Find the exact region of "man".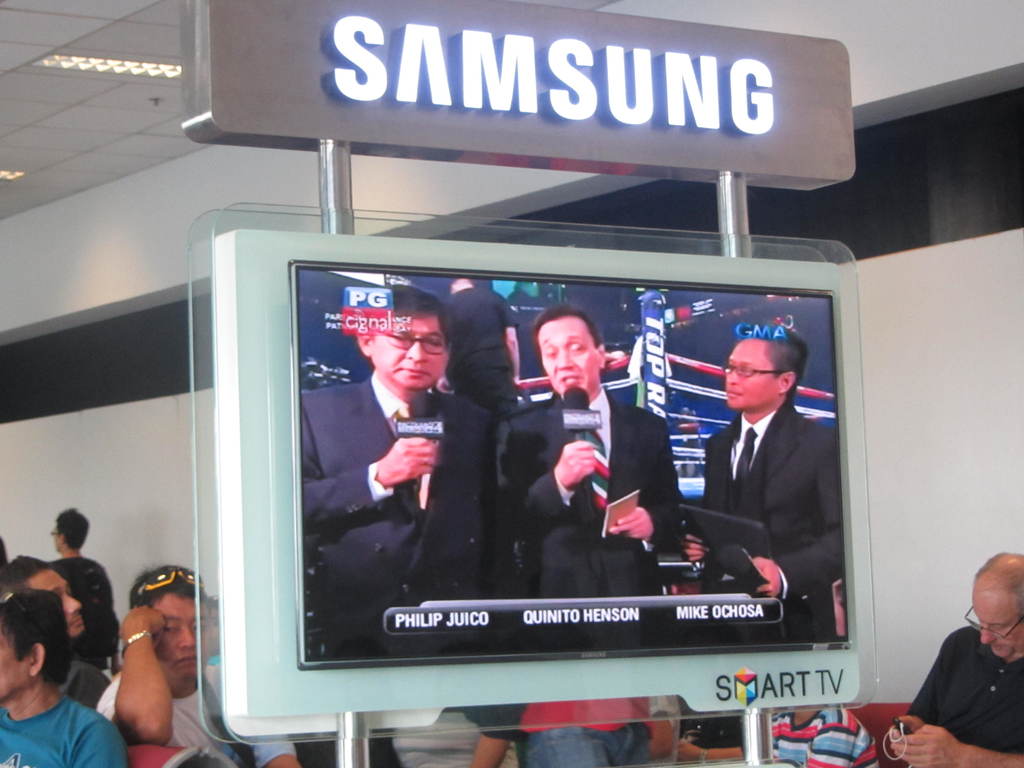
Exact region: [x1=904, y1=582, x2=1023, y2=765].
